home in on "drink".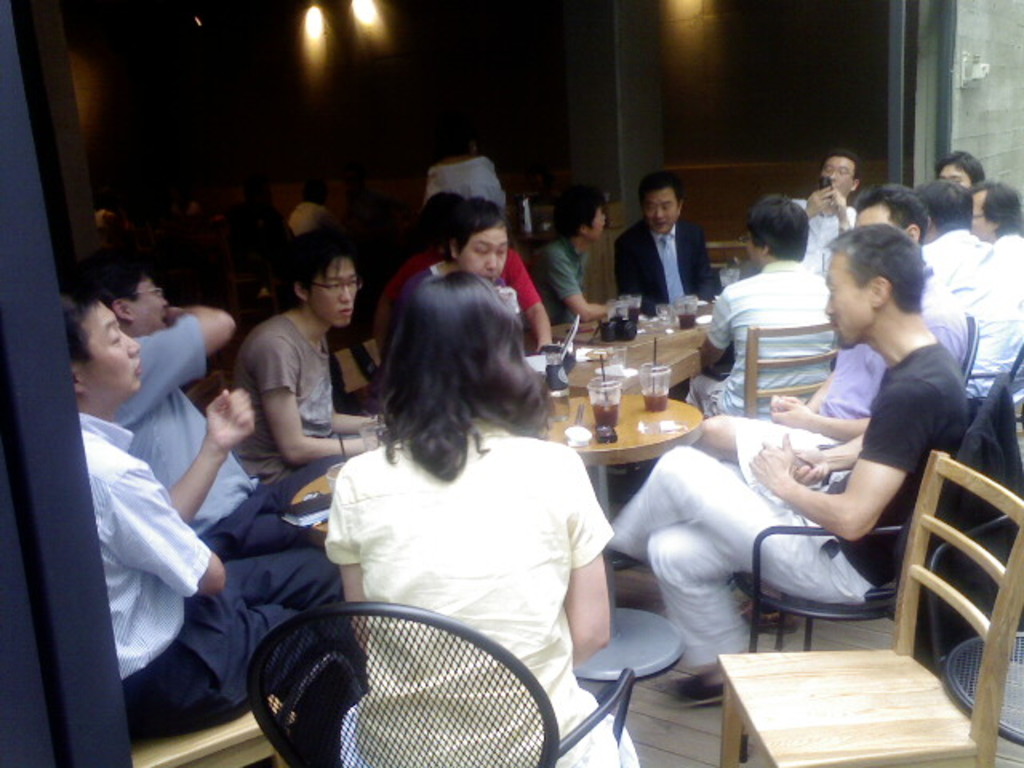
Homed in at pyautogui.locateOnScreen(592, 400, 621, 426).
